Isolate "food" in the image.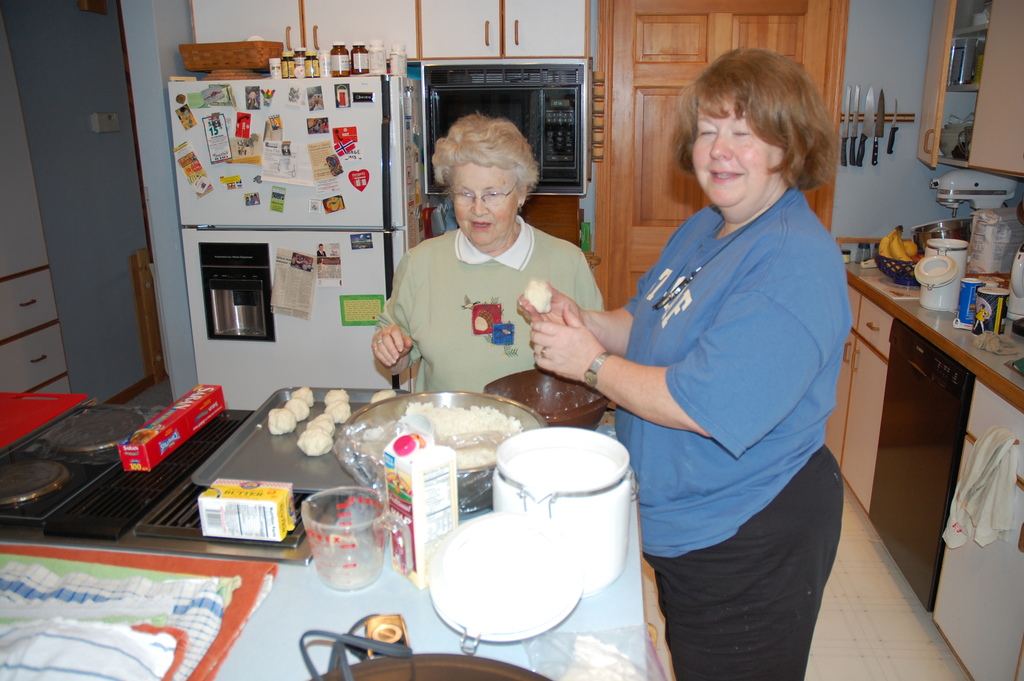
Isolated region: (left=307, top=418, right=337, bottom=438).
